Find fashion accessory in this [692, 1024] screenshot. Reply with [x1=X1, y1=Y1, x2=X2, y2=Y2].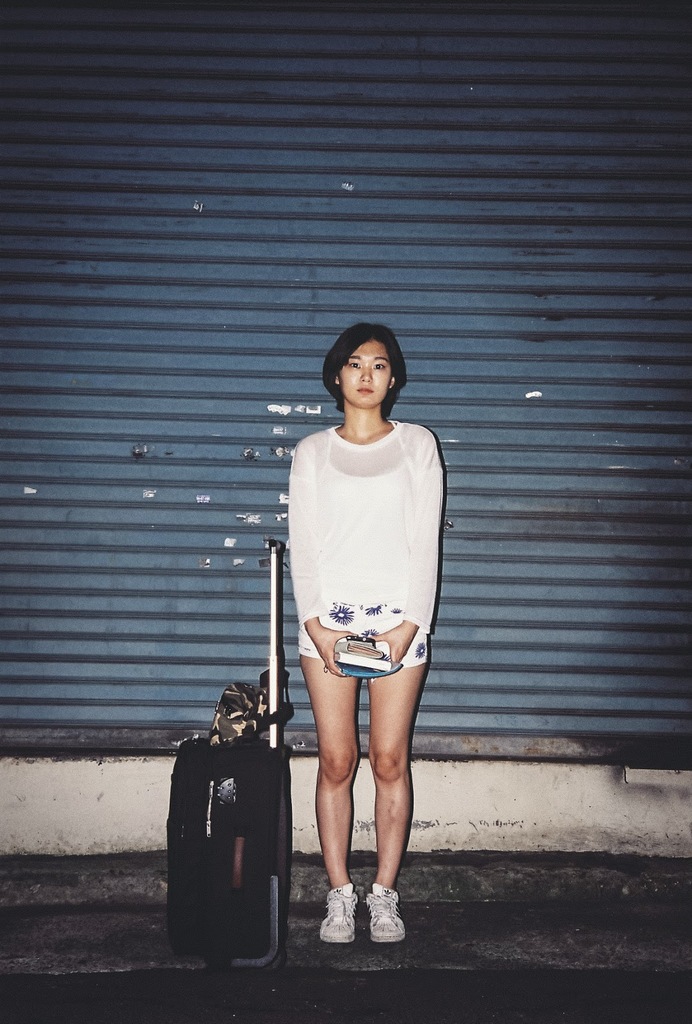
[x1=366, y1=884, x2=408, y2=942].
